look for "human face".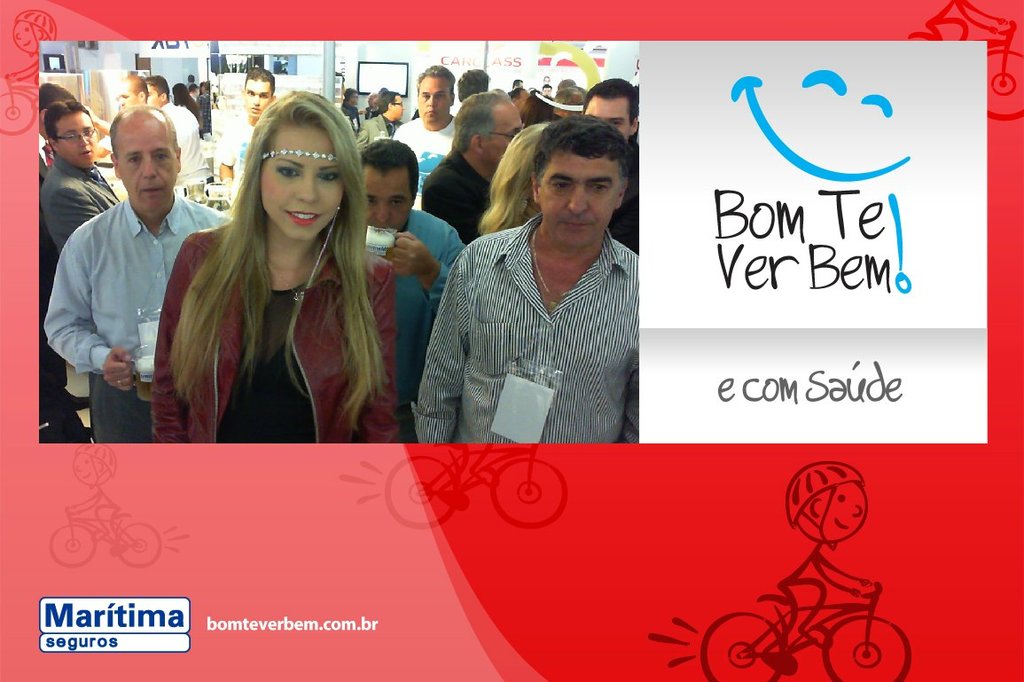
Found: x1=390, y1=92, x2=403, y2=112.
